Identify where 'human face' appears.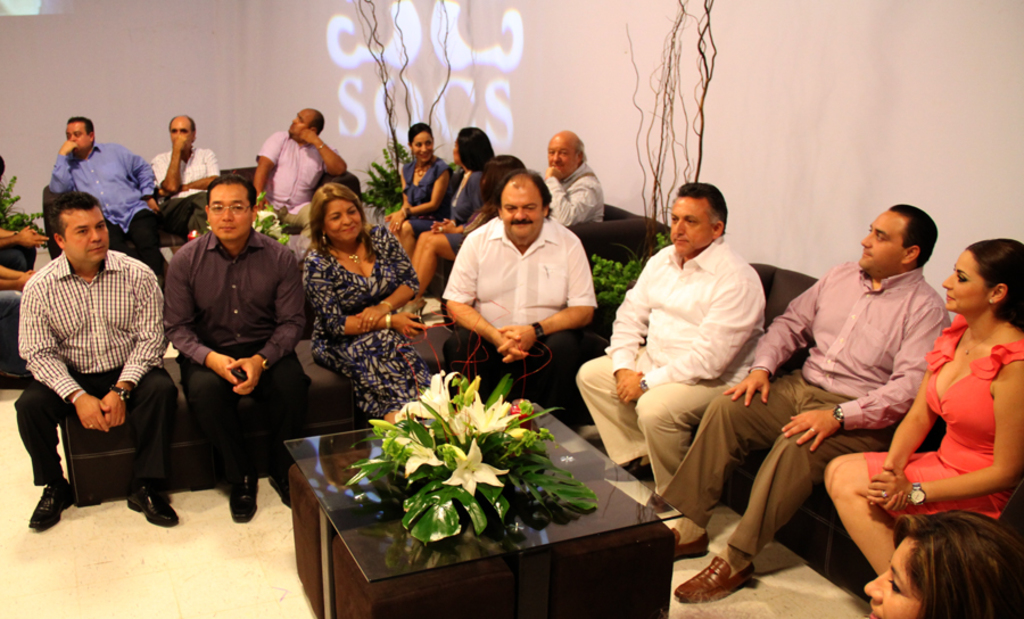
Appears at [x1=857, y1=208, x2=910, y2=275].
